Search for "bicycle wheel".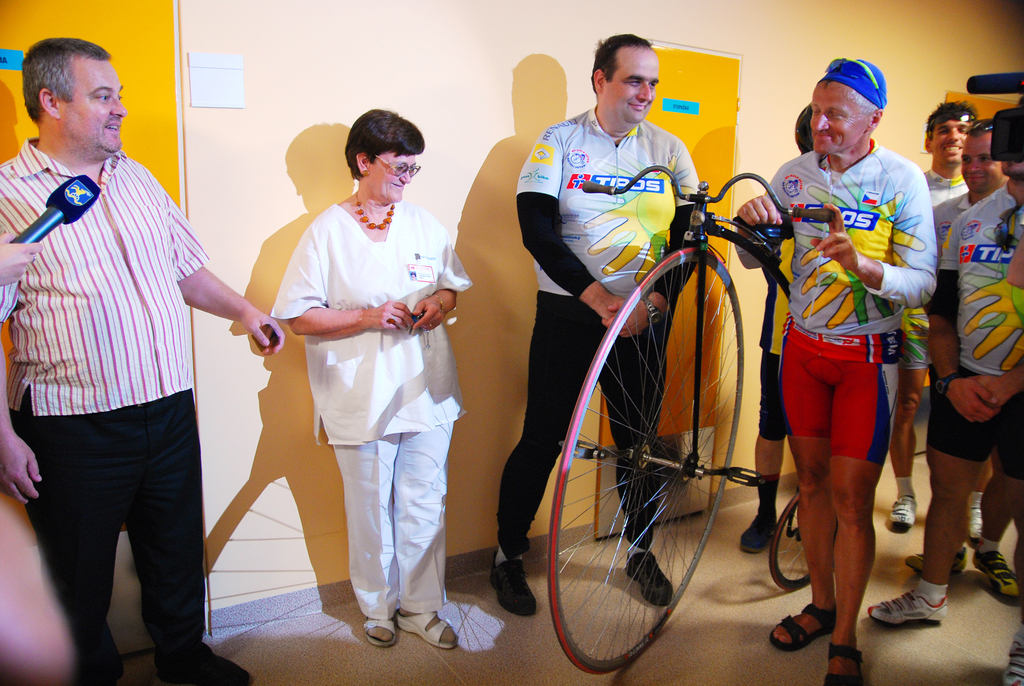
Found at 550,236,739,676.
